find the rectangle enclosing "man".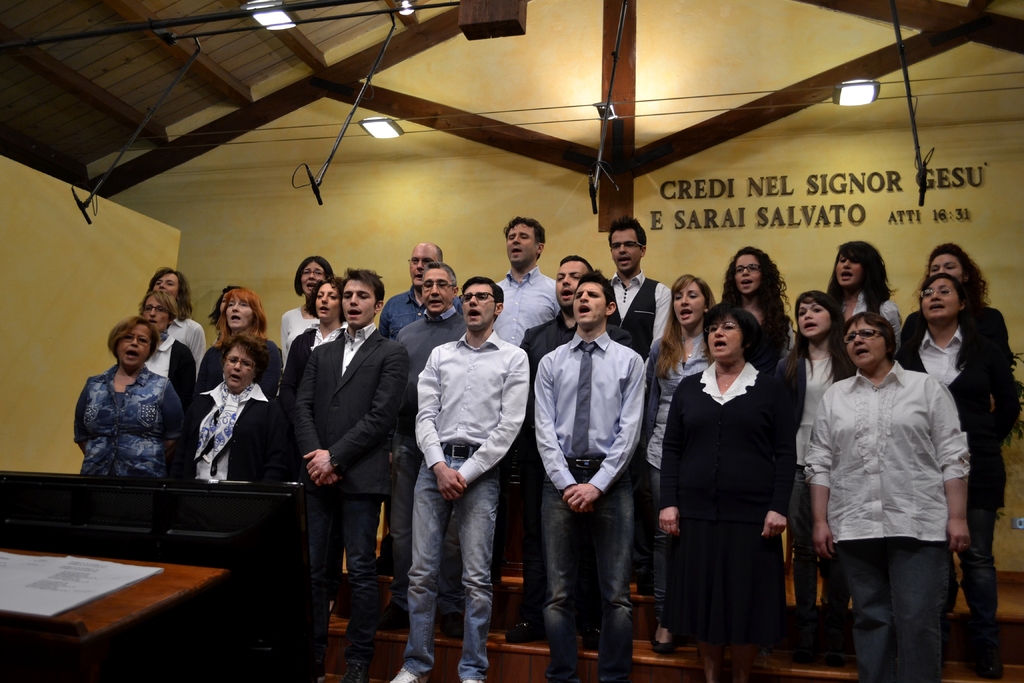
x1=292 y1=267 x2=410 y2=682.
